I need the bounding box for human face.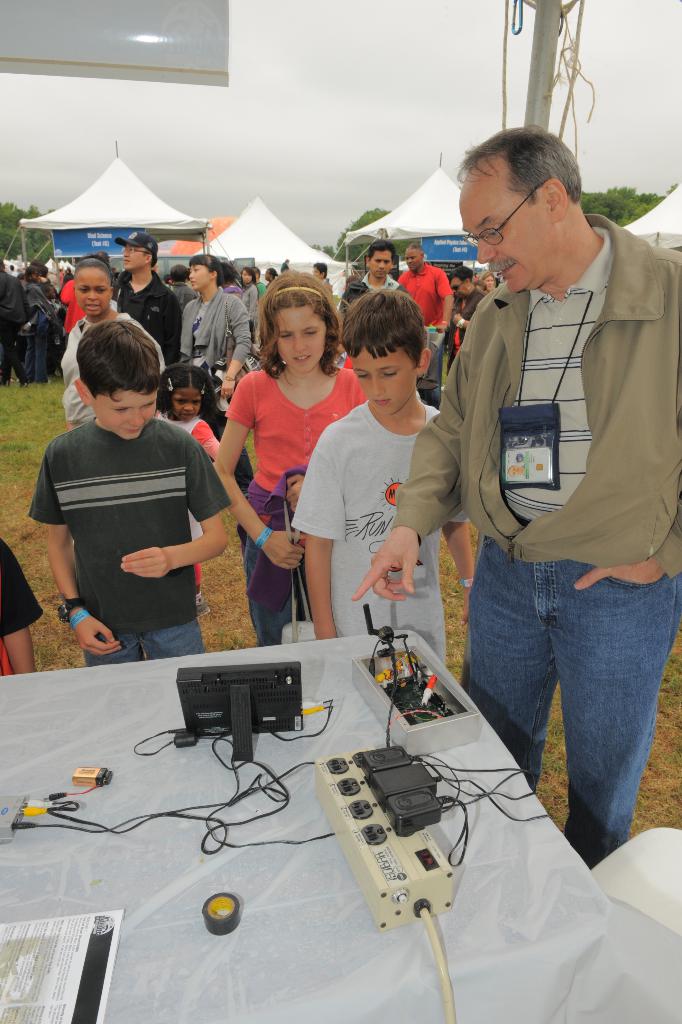
Here it is: [left=175, top=389, right=202, bottom=416].
